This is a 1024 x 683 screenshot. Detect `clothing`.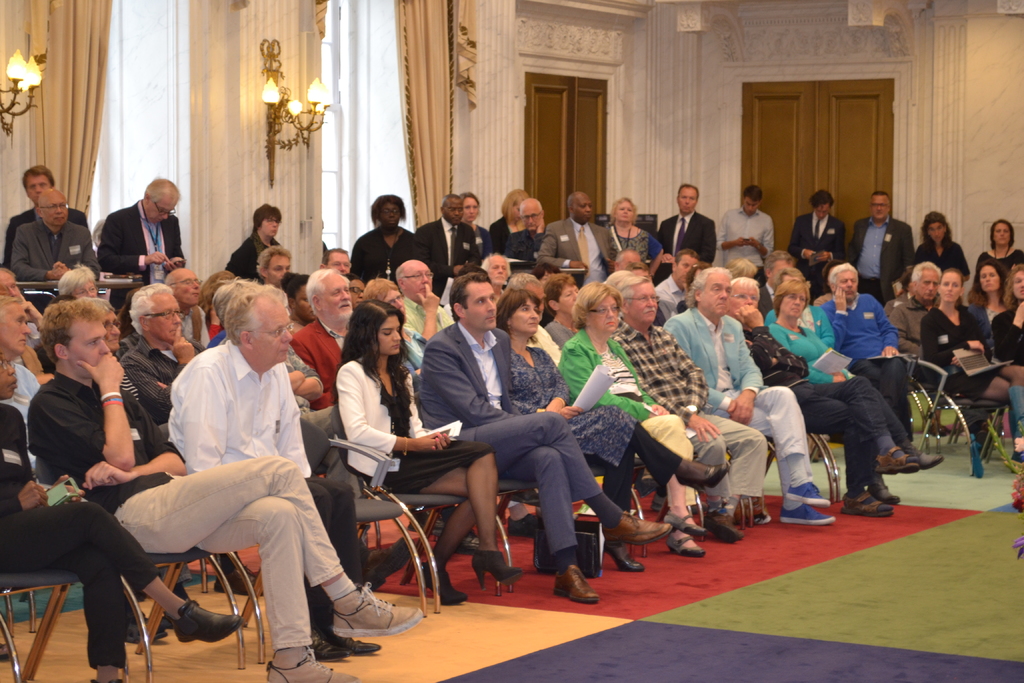
l=350, t=217, r=417, b=283.
